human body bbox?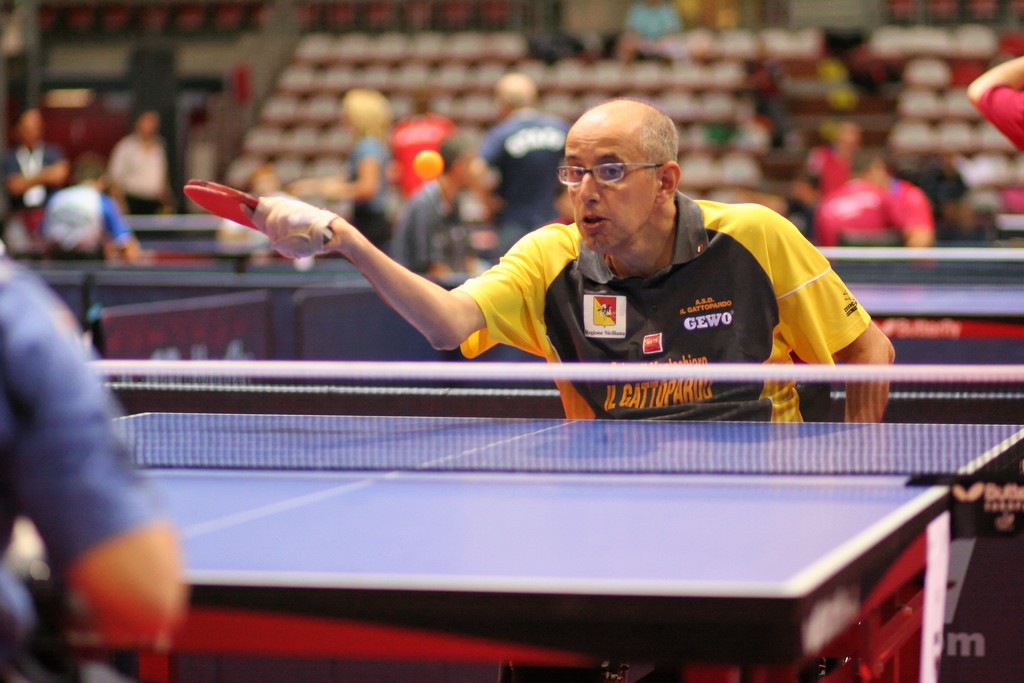
(x1=106, y1=130, x2=173, y2=235)
